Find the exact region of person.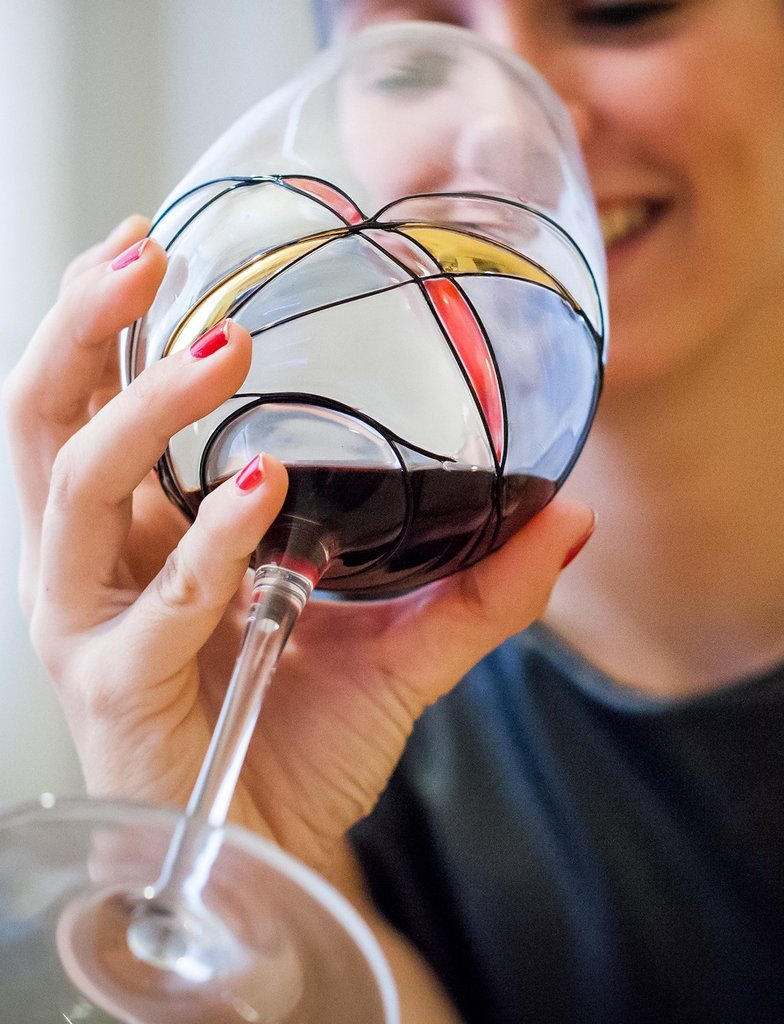
Exact region: locate(0, 0, 783, 1023).
